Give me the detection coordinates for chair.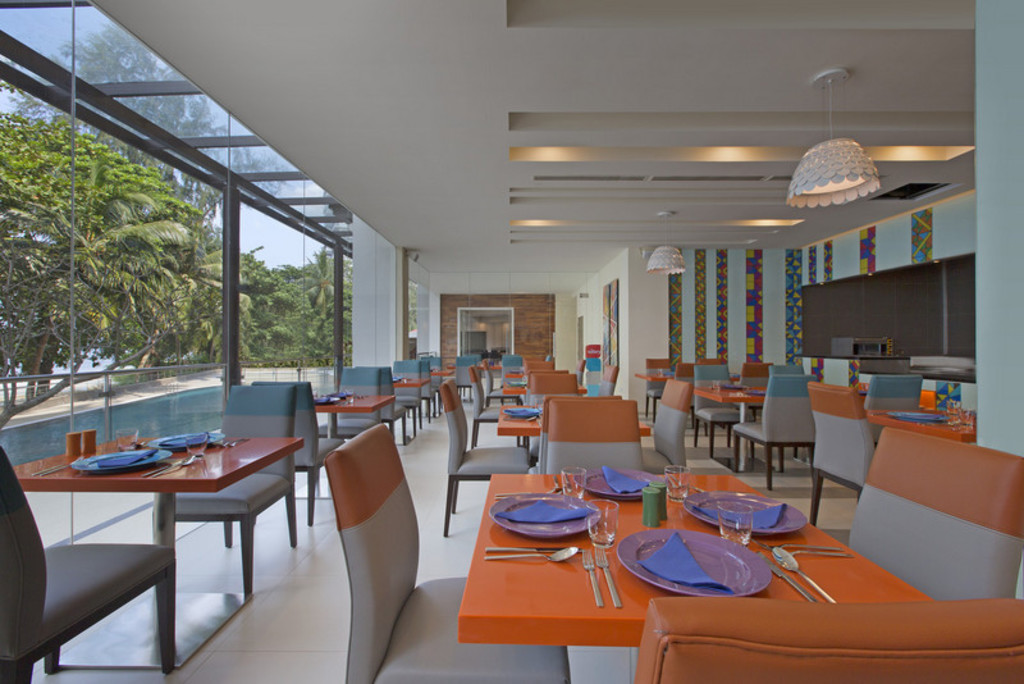
bbox(246, 379, 348, 524).
